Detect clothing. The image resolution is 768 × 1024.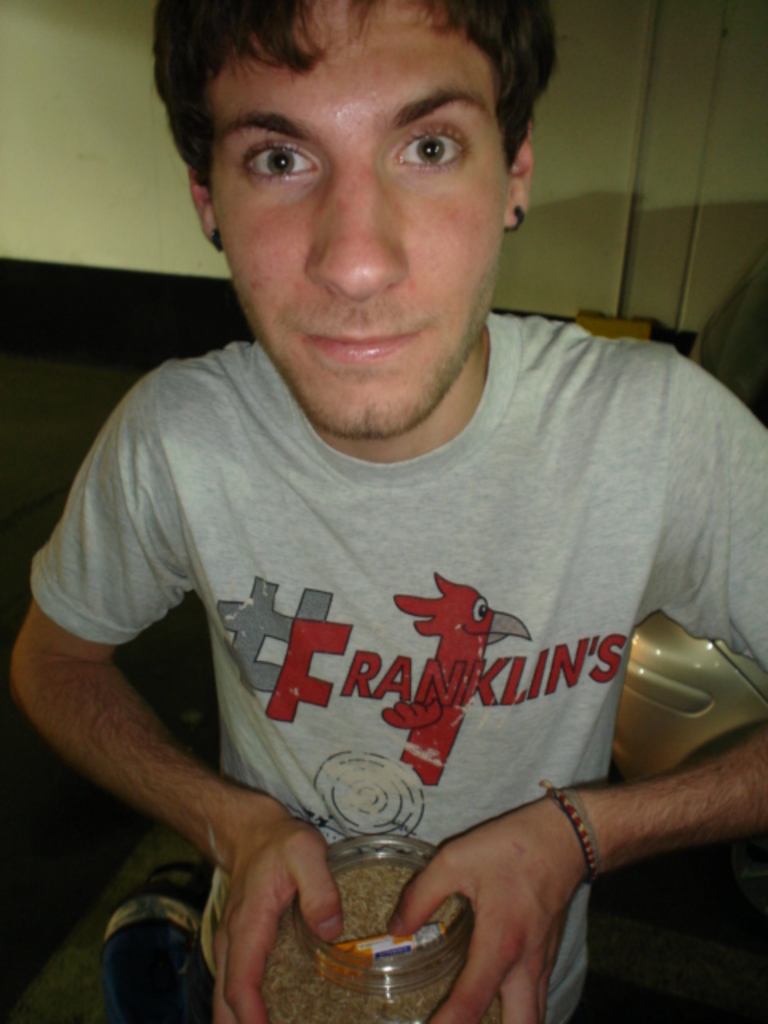
[left=24, top=294, right=765, bottom=1022].
